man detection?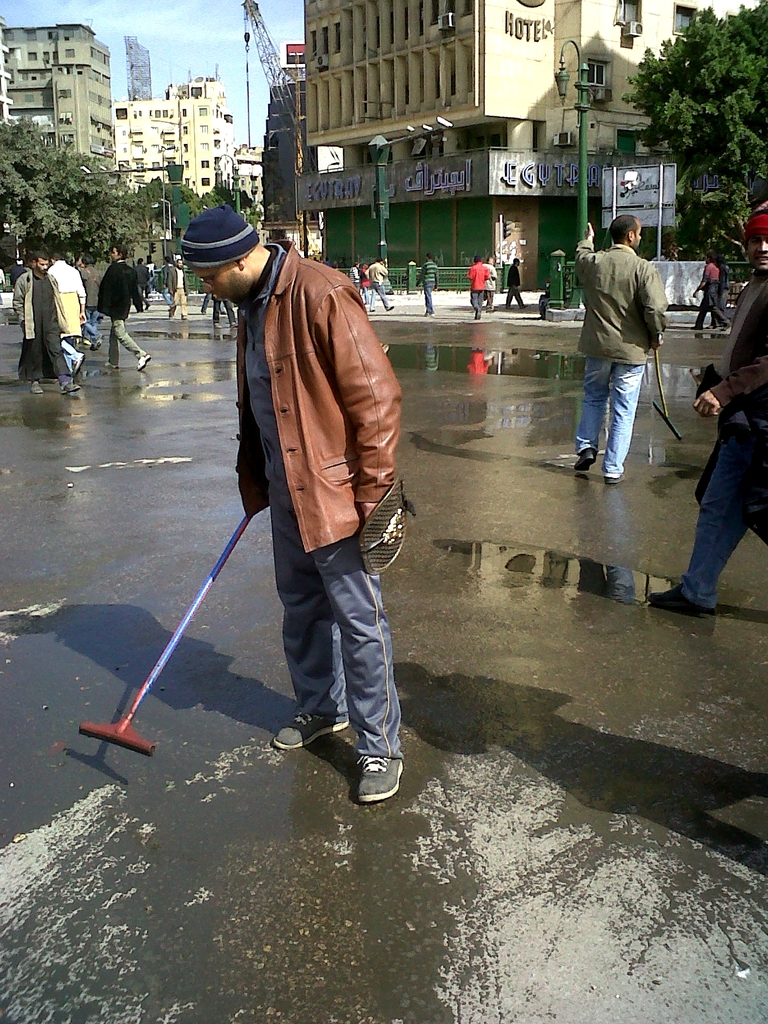
573, 209, 674, 486
